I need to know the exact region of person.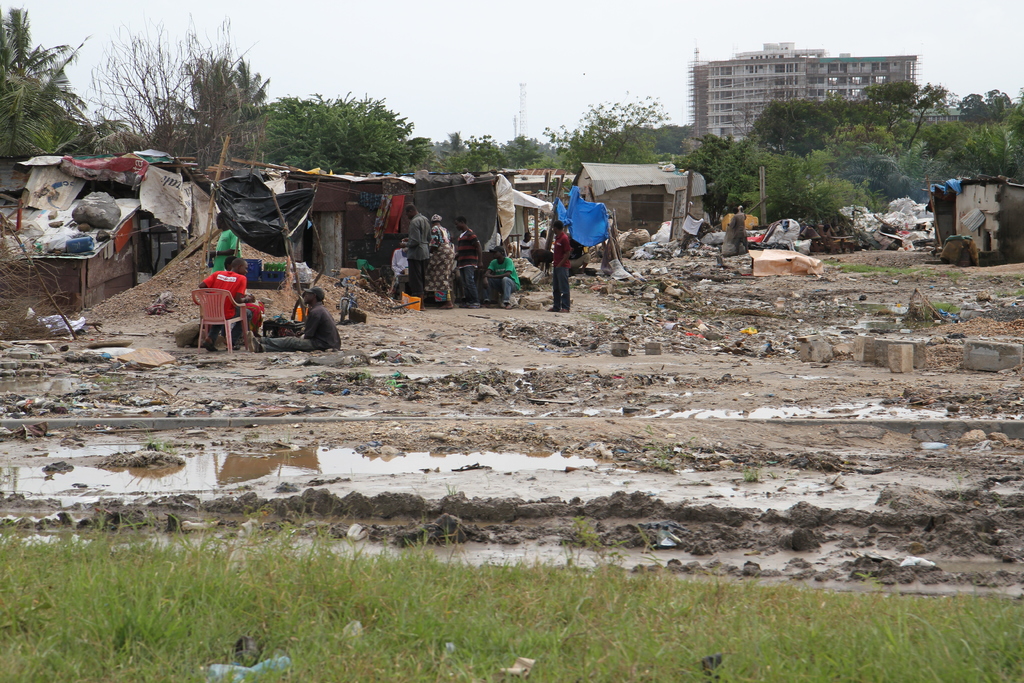
Region: [510,231,536,257].
